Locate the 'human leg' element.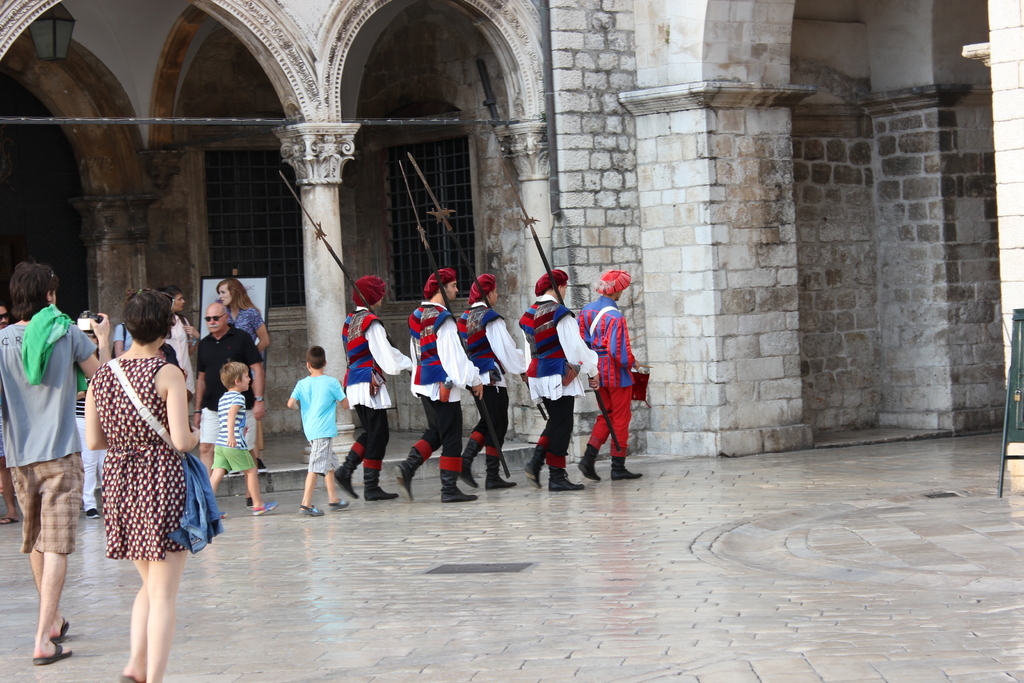
Element bbox: <bbox>33, 558, 80, 639</bbox>.
